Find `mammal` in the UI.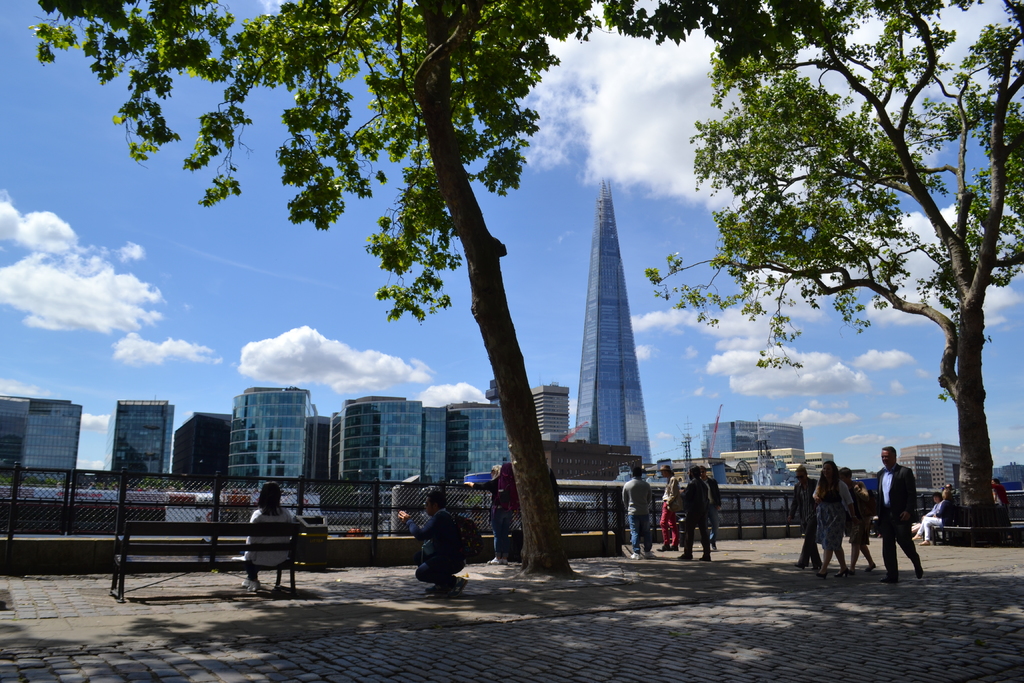
UI element at (917, 486, 954, 543).
